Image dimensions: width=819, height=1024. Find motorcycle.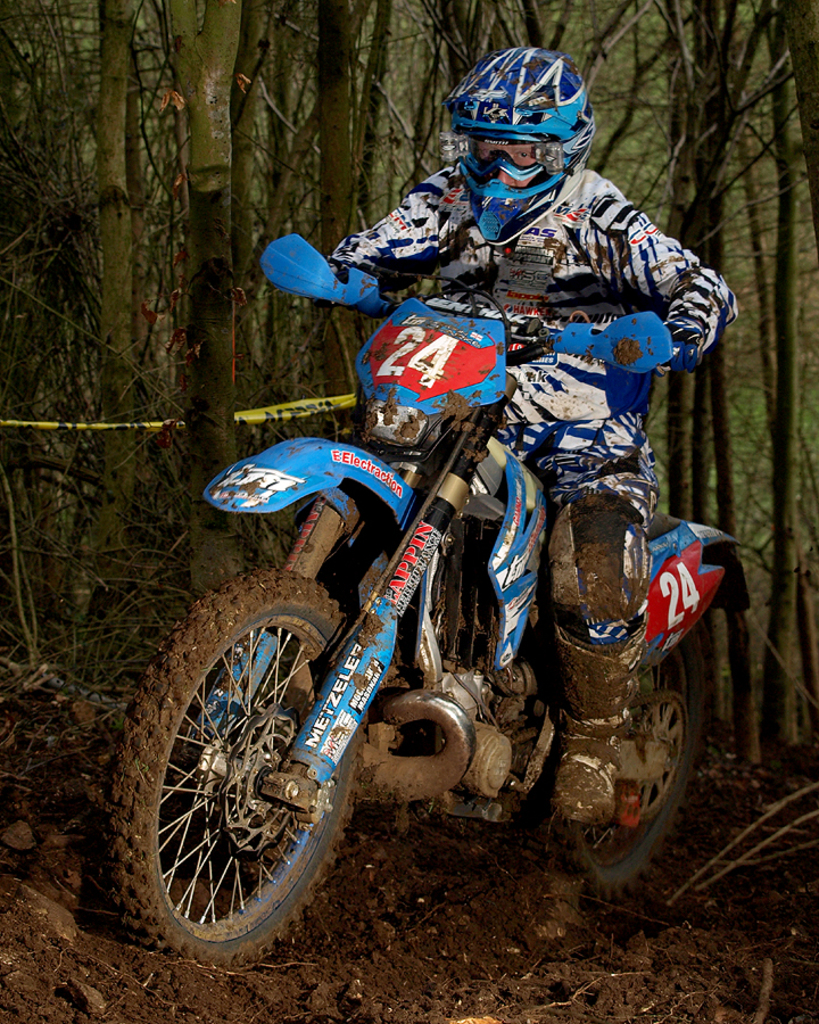
Rect(149, 305, 727, 943).
